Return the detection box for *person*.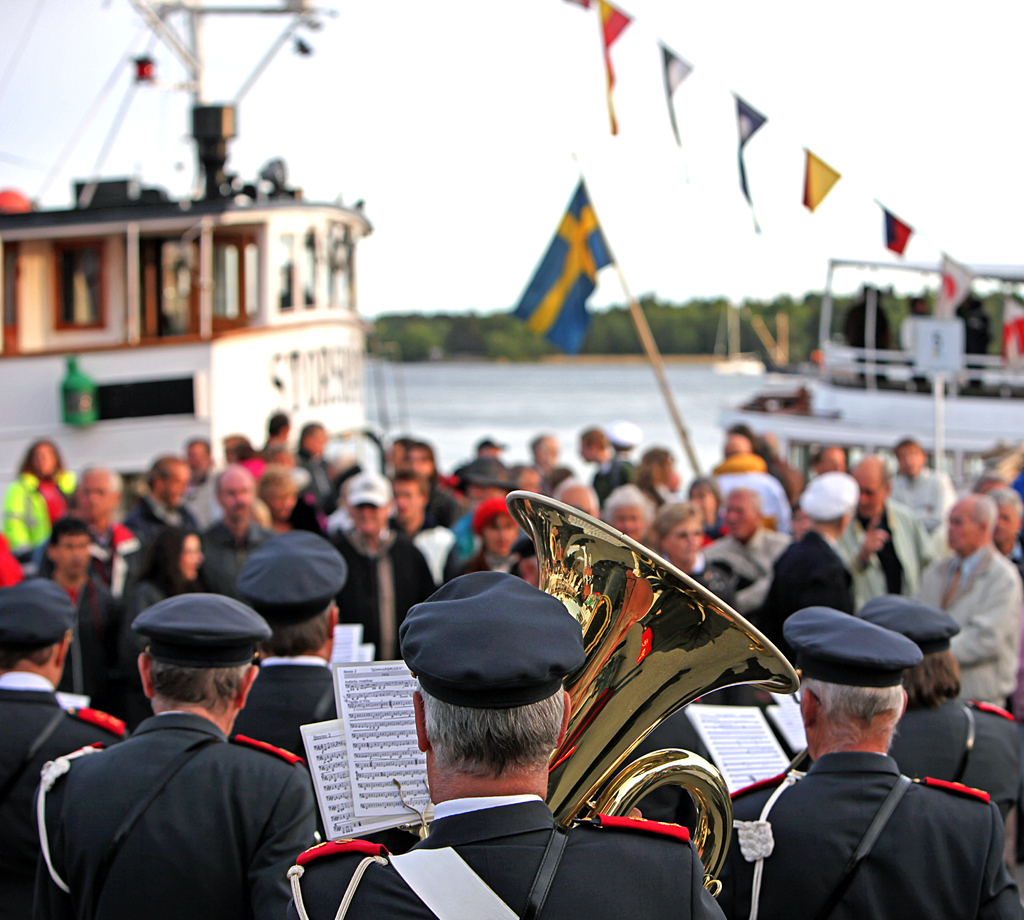
{"x1": 230, "y1": 529, "x2": 351, "y2": 793}.
